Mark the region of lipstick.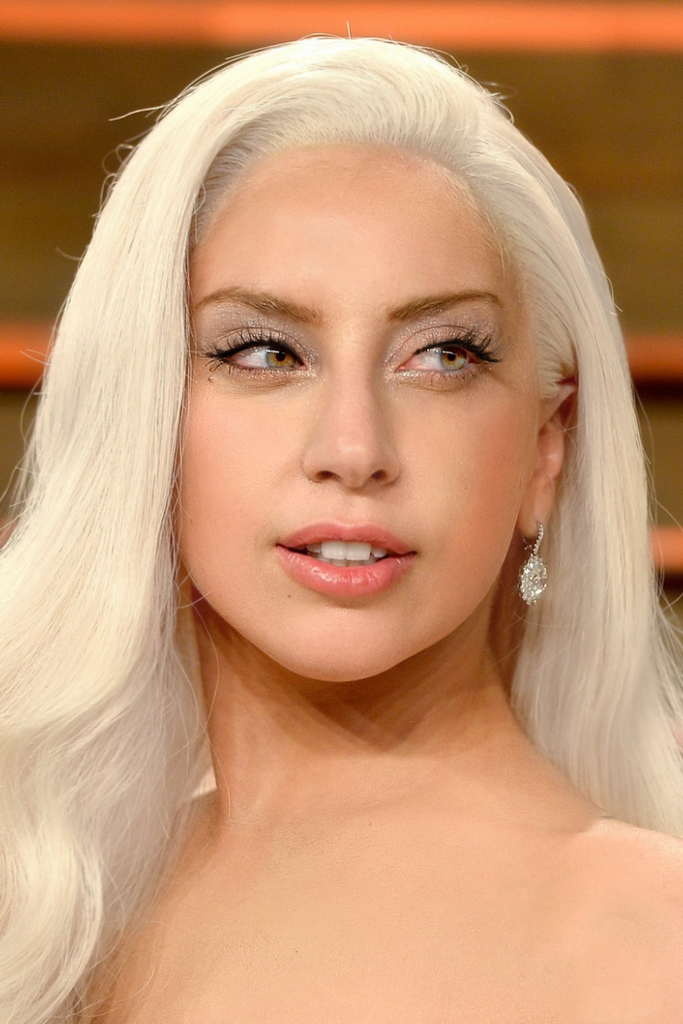
Region: <region>274, 512, 411, 602</region>.
